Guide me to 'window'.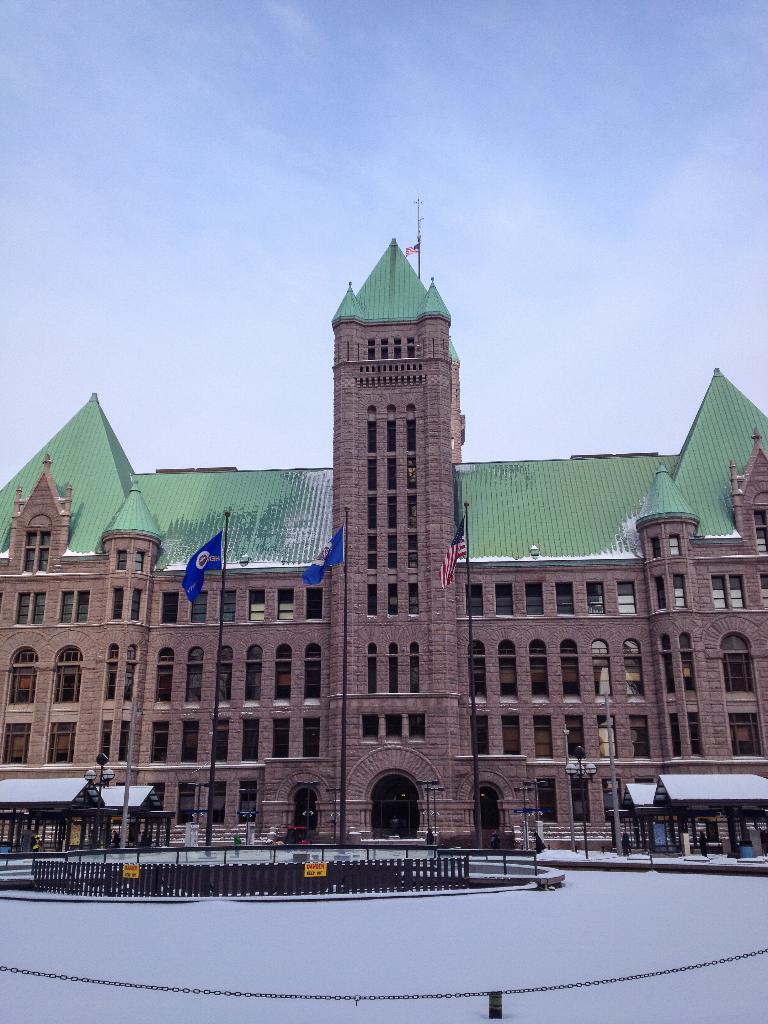
Guidance: locate(465, 639, 486, 700).
